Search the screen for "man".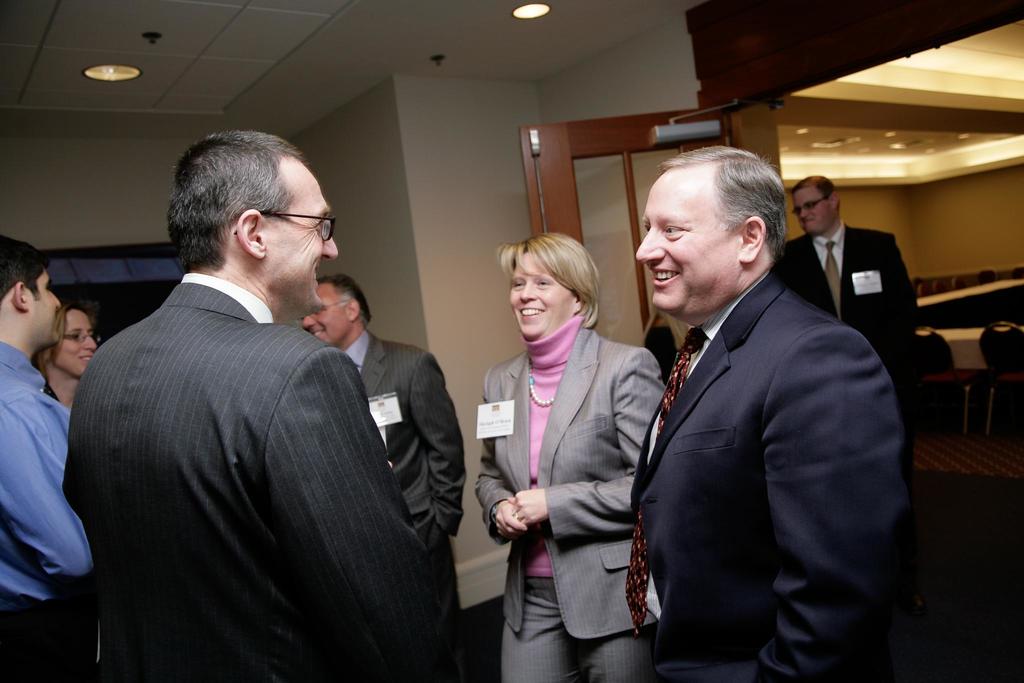
Found at region(0, 228, 87, 682).
